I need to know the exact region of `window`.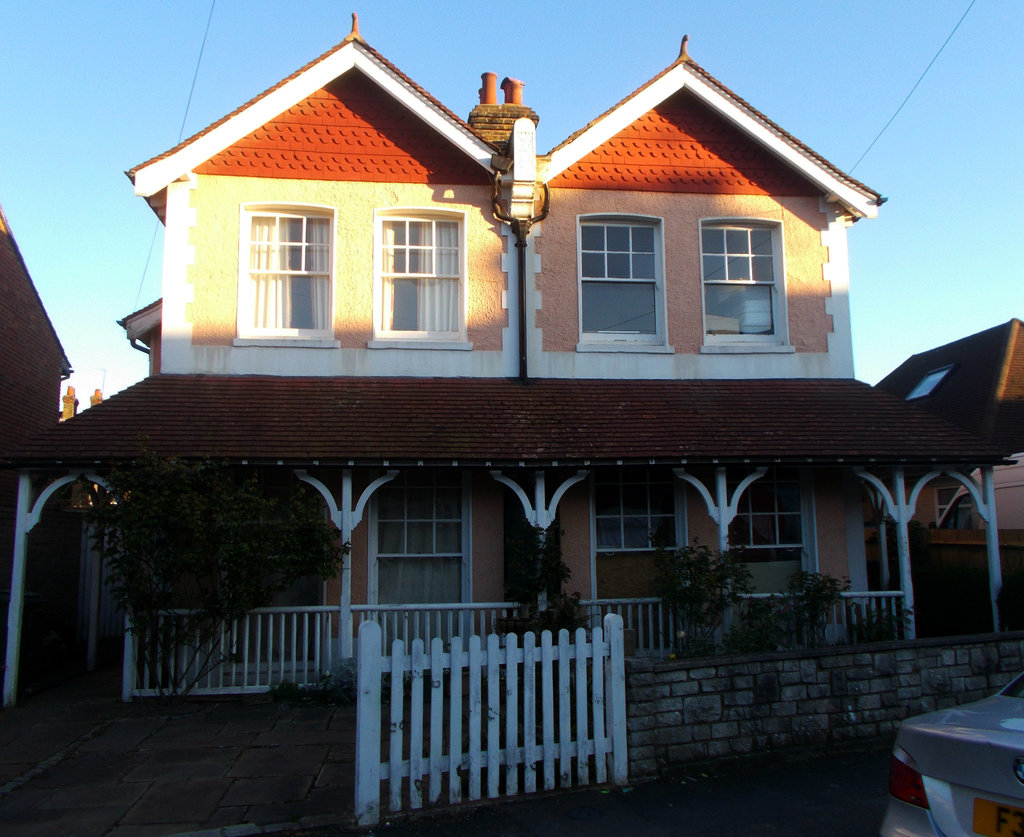
Region: [left=674, top=207, right=795, bottom=359].
